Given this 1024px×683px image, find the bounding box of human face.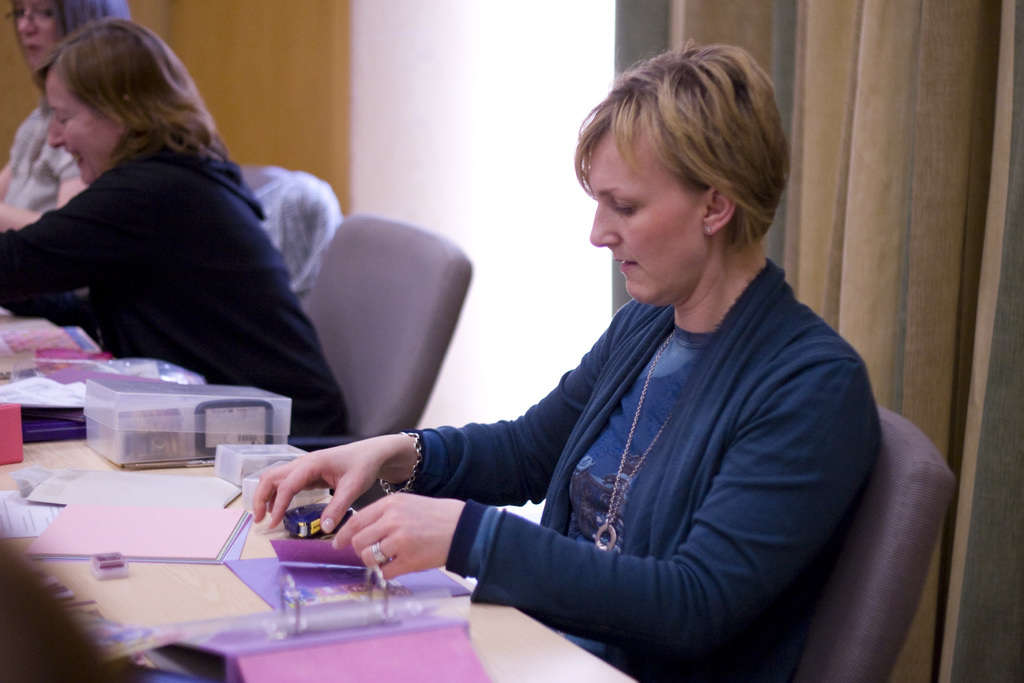
<region>42, 73, 115, 183</region>.
